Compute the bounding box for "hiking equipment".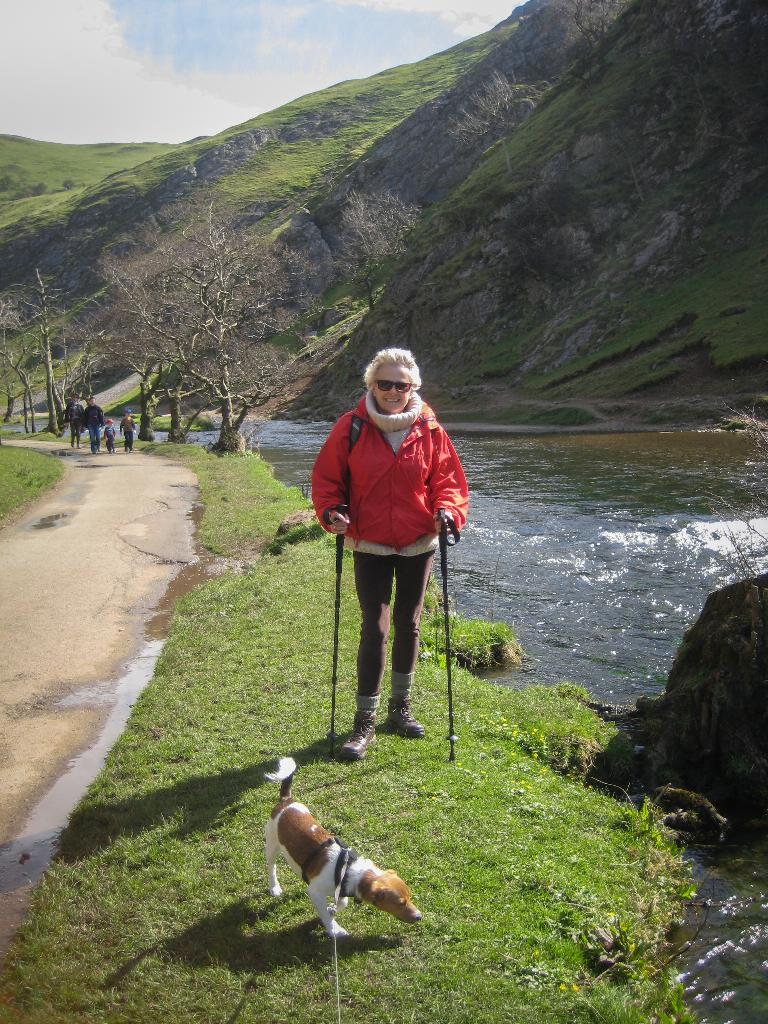
box=[431, 509, 468, 765].
